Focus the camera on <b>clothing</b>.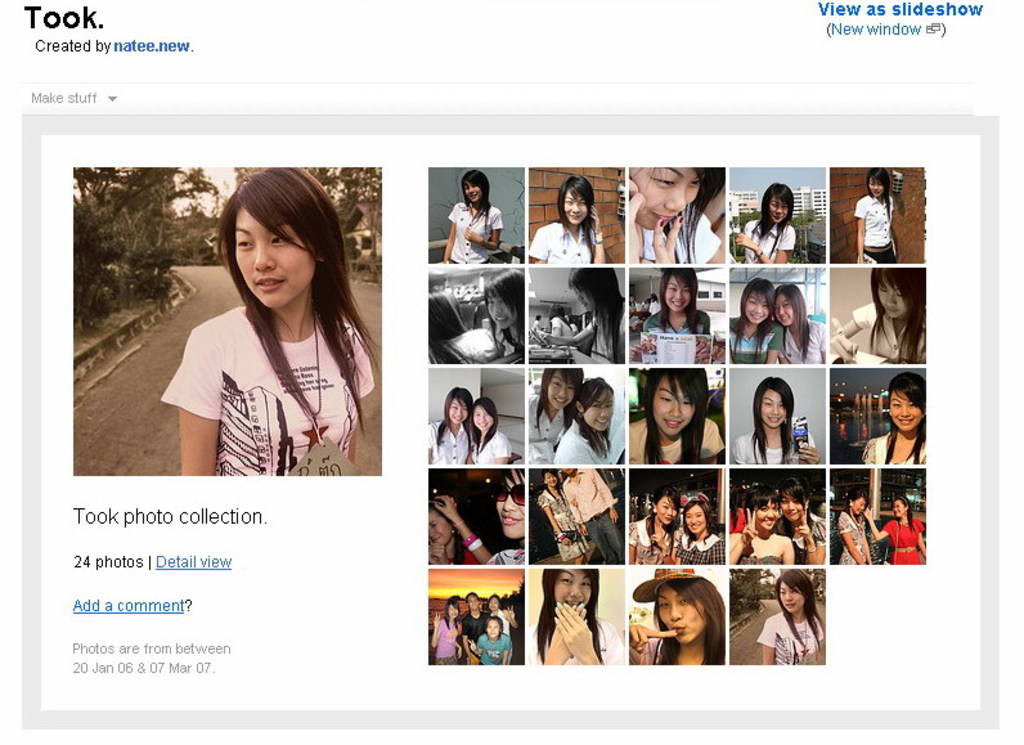
Focus region: {"x1": 489, "y1": 609, "x2": 509, "y2": 633}.
